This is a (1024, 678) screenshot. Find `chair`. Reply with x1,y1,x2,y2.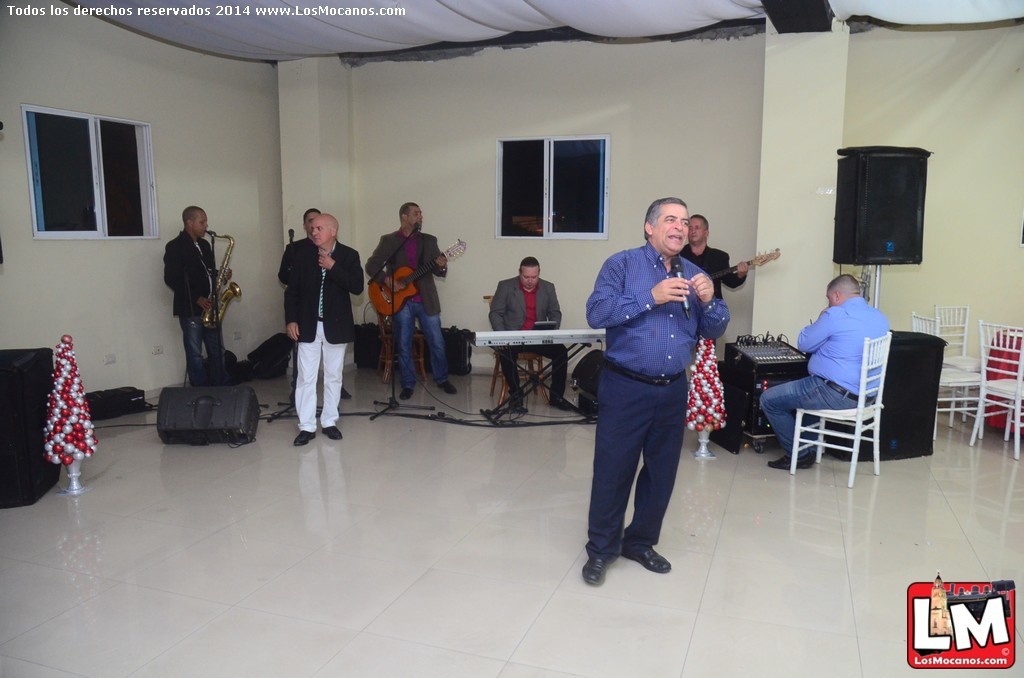
911,312,950,406.
